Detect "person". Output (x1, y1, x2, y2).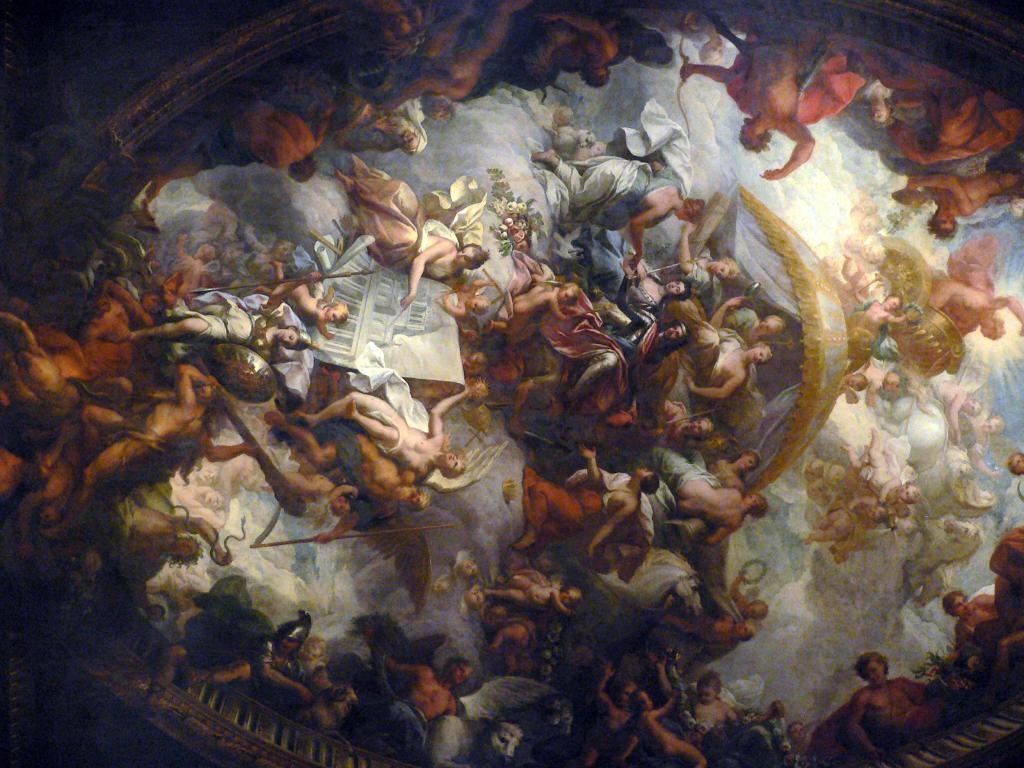
(577, 141, 609, 162).
